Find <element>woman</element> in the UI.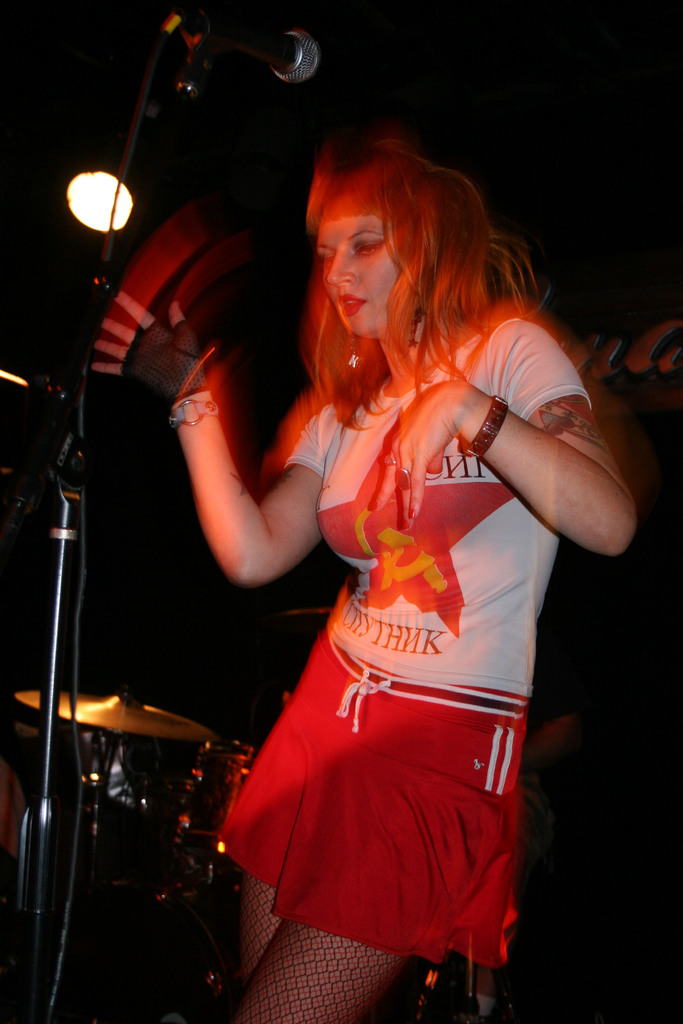
UI element at <box>93,130,636,1023</box>.
